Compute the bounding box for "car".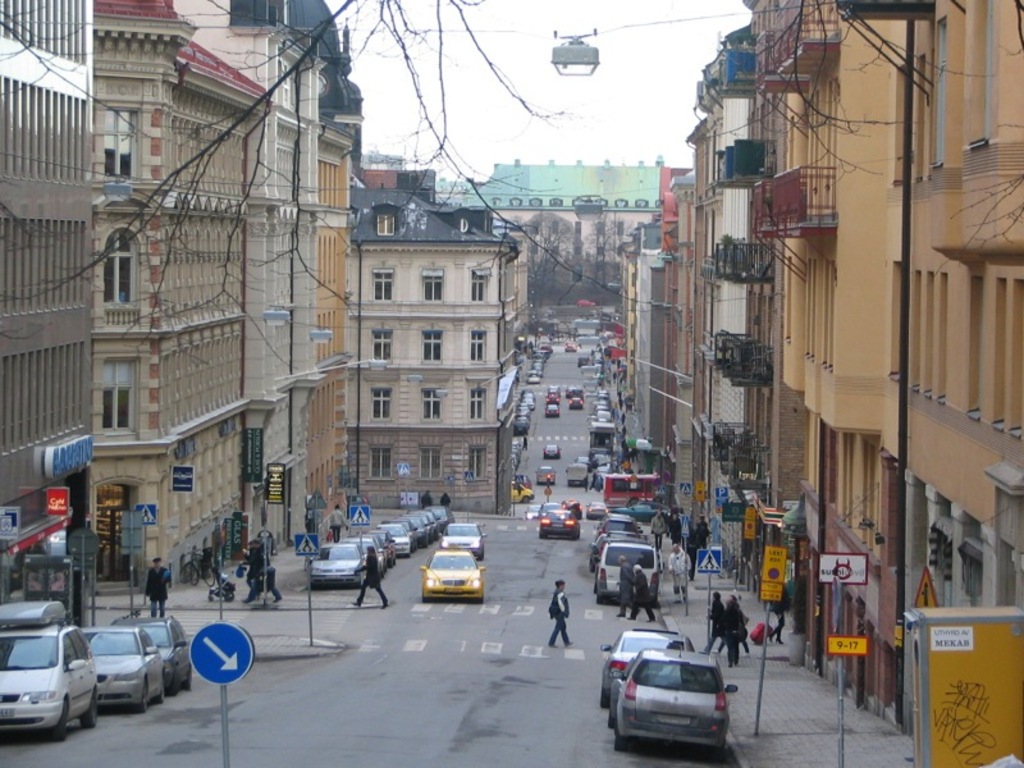
pyautogui.locateOnScreen(429, 508, 442, 538).
